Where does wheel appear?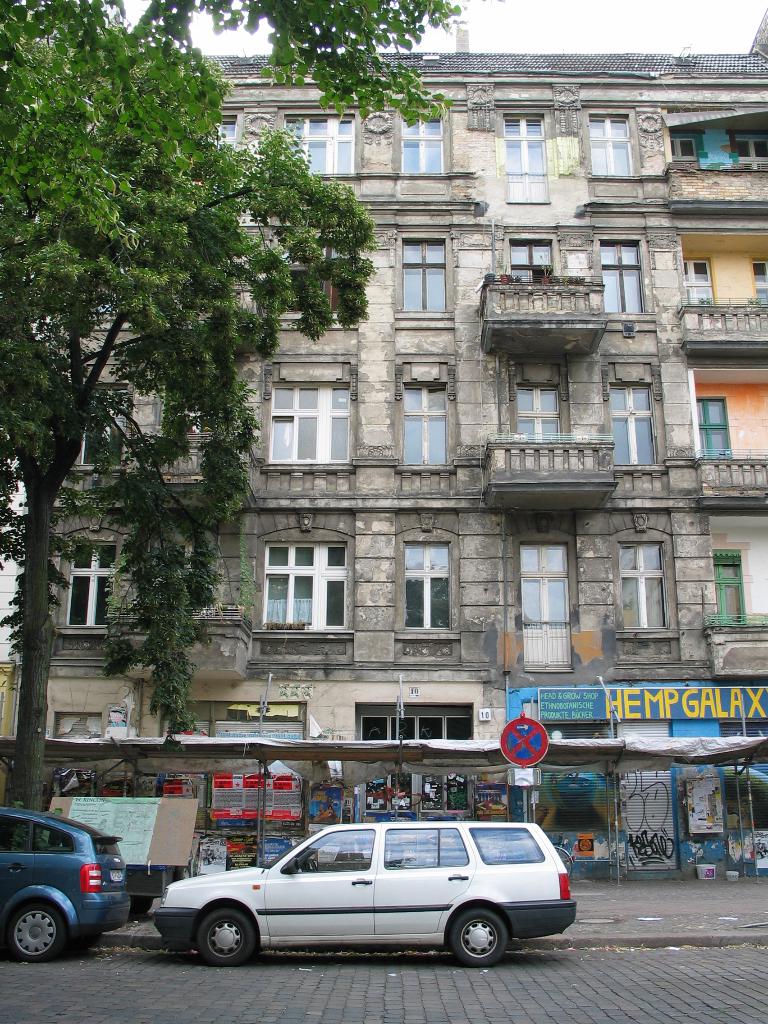
Appears at Rect(194, 909, 255, 965).
